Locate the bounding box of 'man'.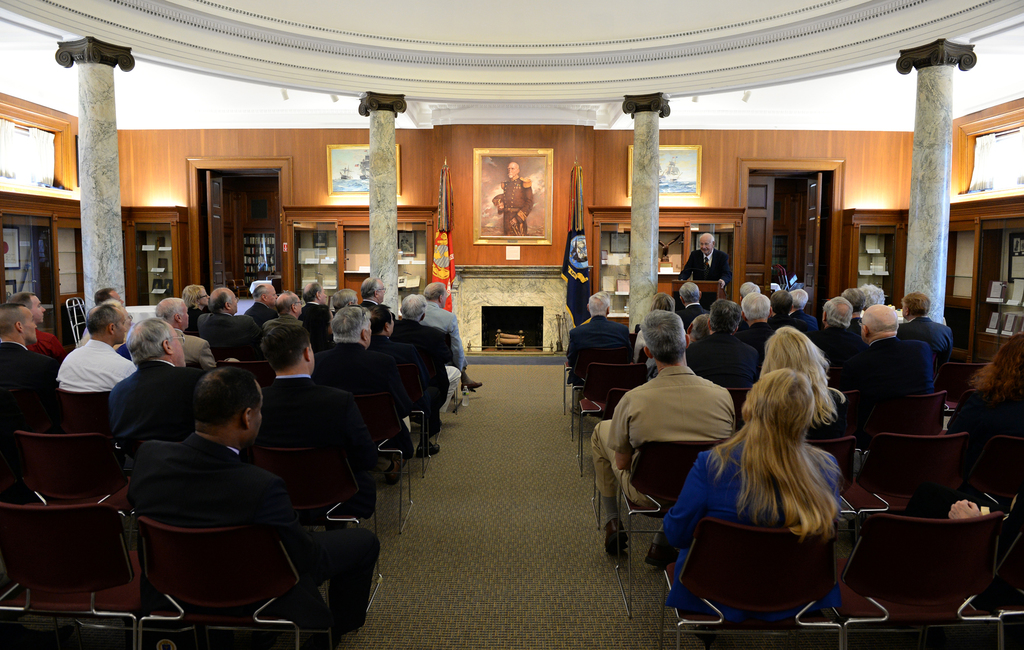
Bounding box: bbox(840, 286, 867, 332).
